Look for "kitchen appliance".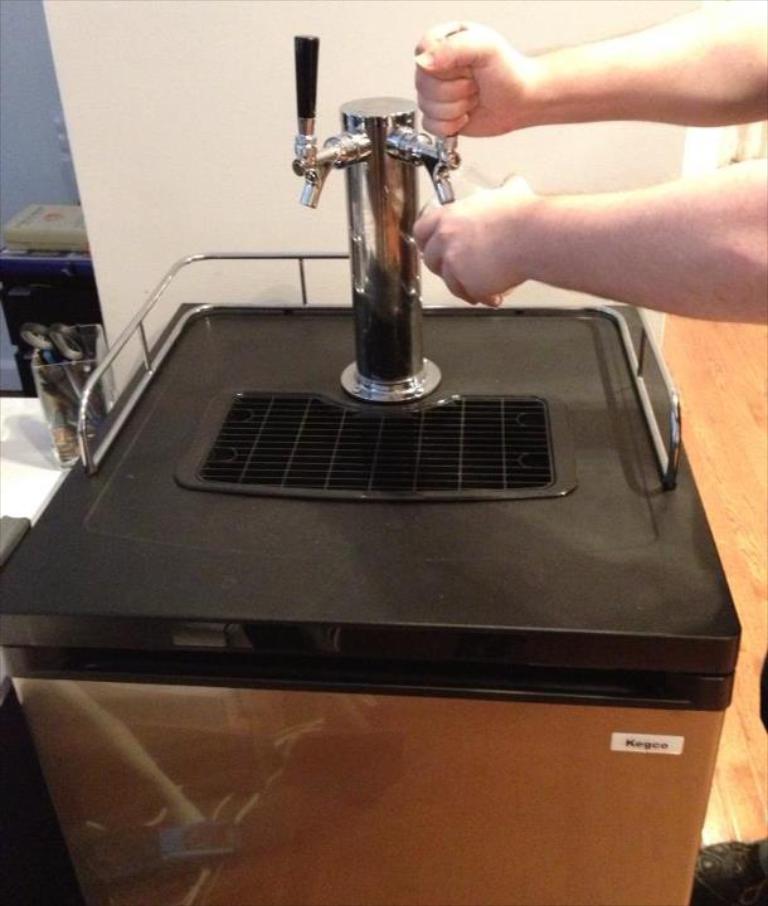
Found: {"x1": 0, "y1": 245, "x2": 737, "y2": 905}.
